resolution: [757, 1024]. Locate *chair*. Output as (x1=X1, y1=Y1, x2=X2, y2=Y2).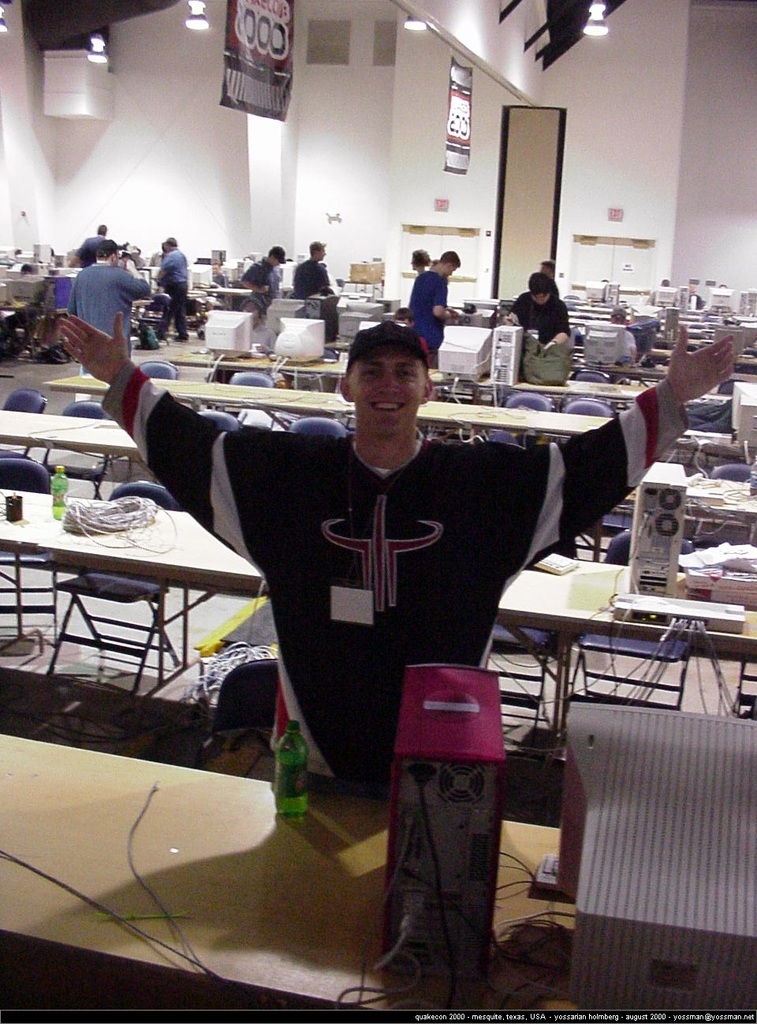
(x1=599, y1=522, x2=710, y2=563).
